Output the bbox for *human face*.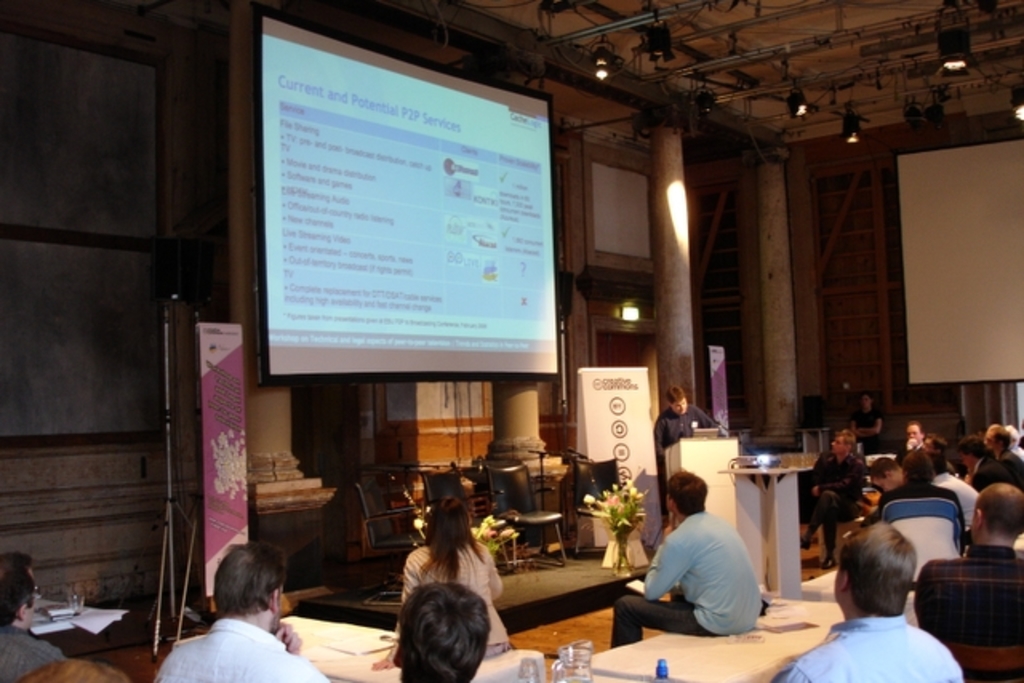
l=902, t=424, r=920, b=438.
